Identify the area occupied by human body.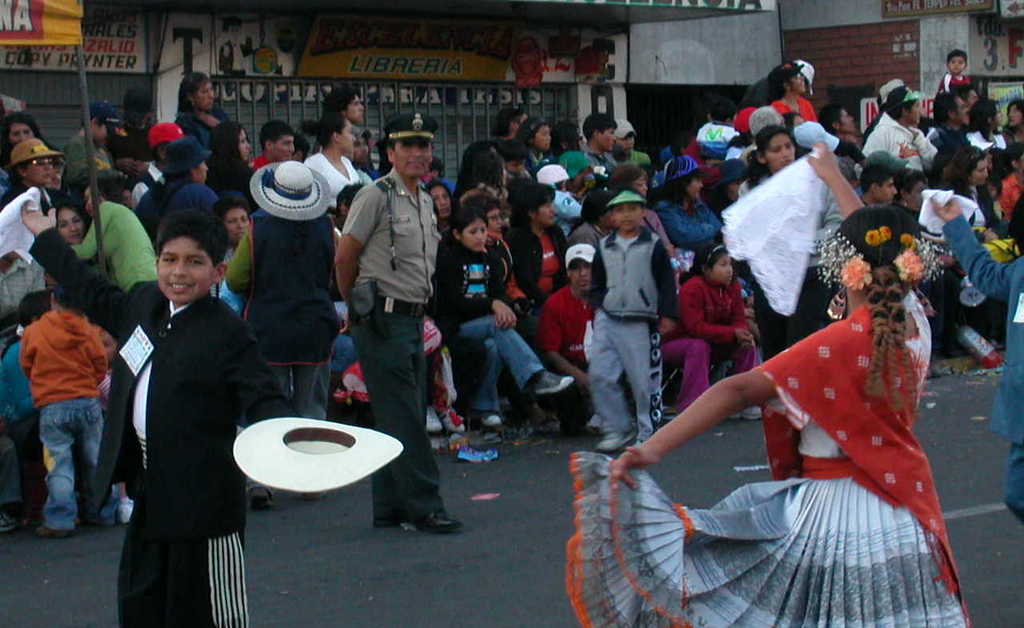
Area: <bbox>612, 119, 649, 160</bbox>.
